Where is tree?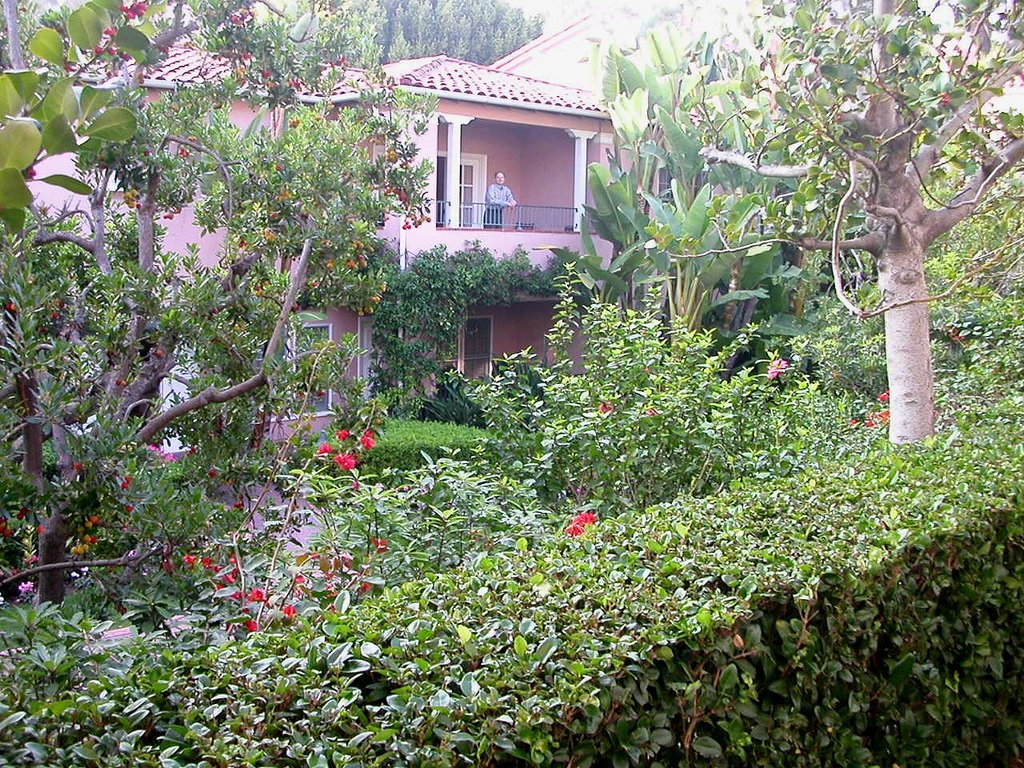
<box>551,7,1007,442</box>.
